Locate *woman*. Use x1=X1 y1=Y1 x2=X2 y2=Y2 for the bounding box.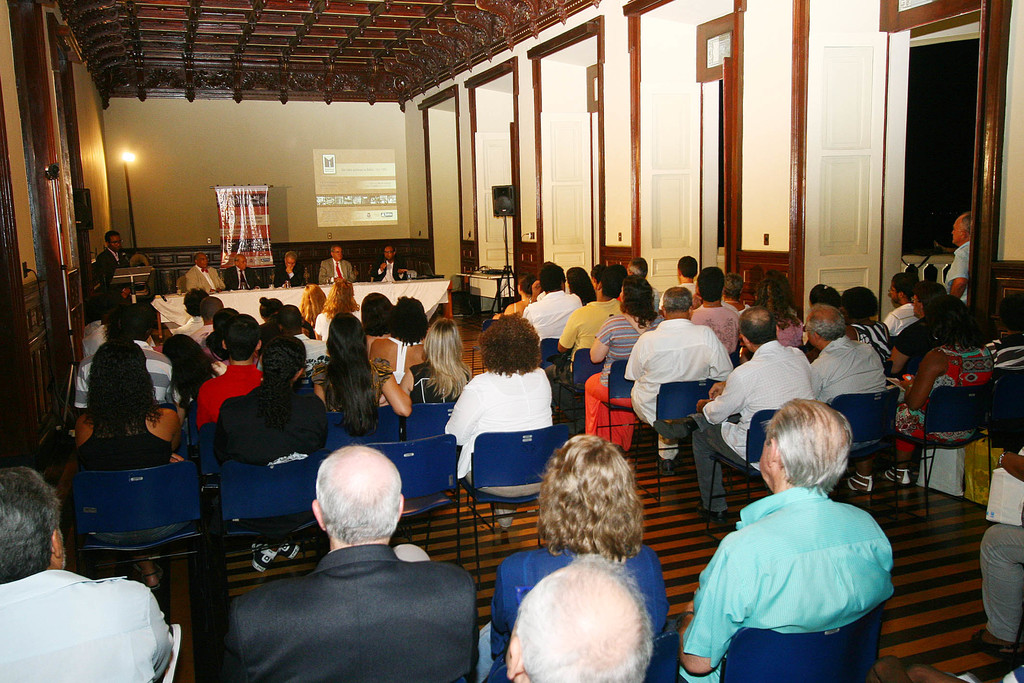
x1=751 y1=278 x2=809 y2=354.
